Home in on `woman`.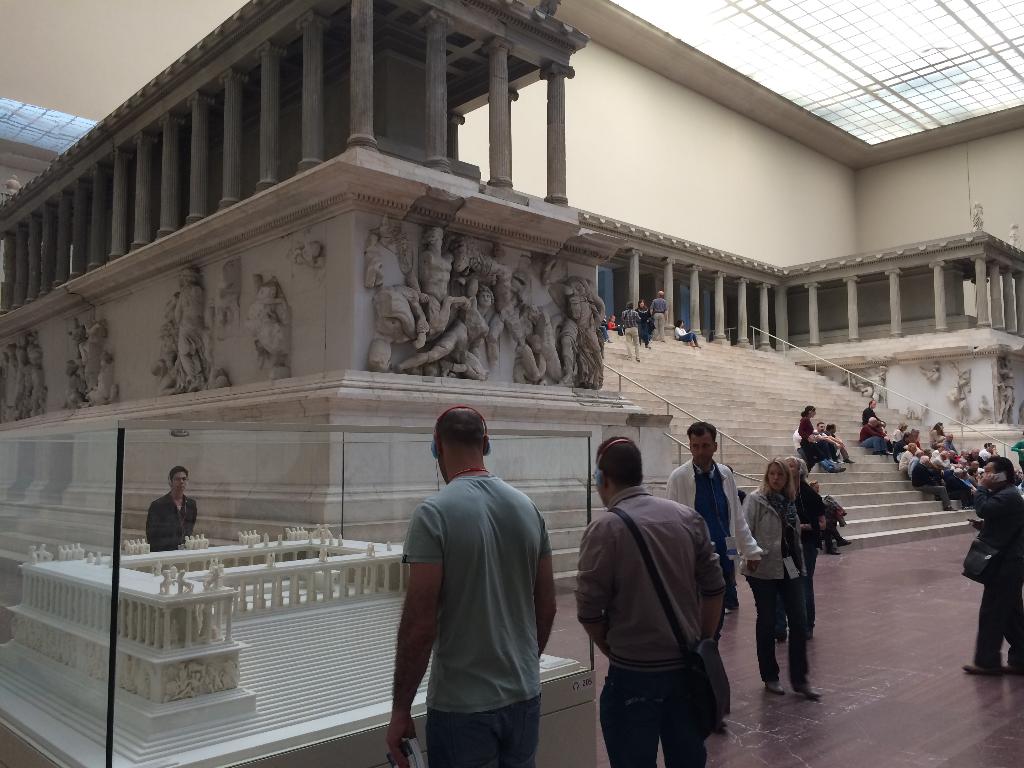
Homed in at [928, 421, 947, 449].
